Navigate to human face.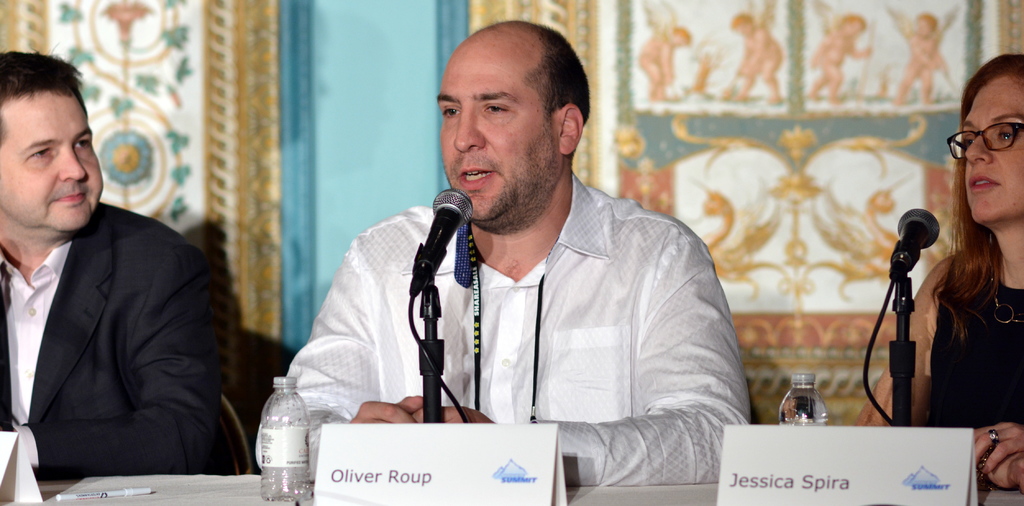
Navigation target: box=[965, 76, 1023, 229].
